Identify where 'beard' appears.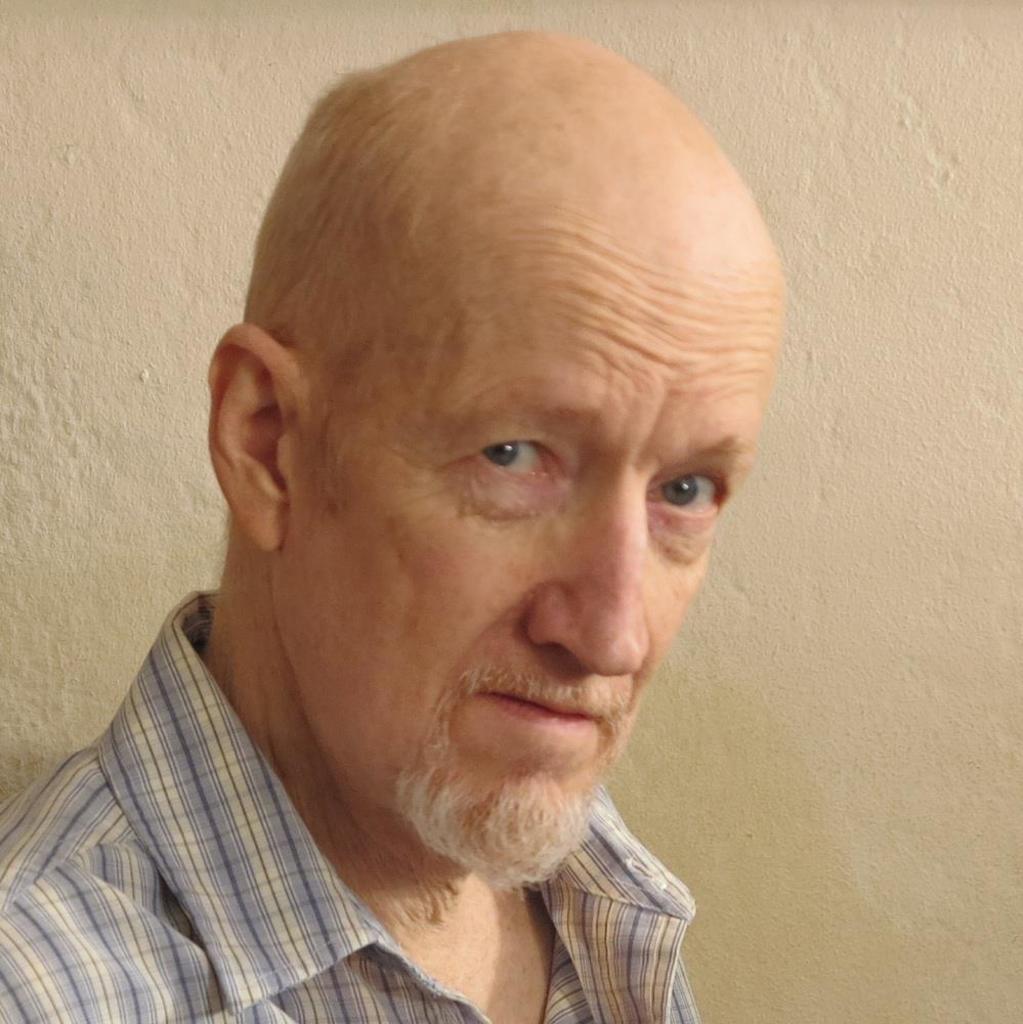
Appears at 386 664 628 888.
